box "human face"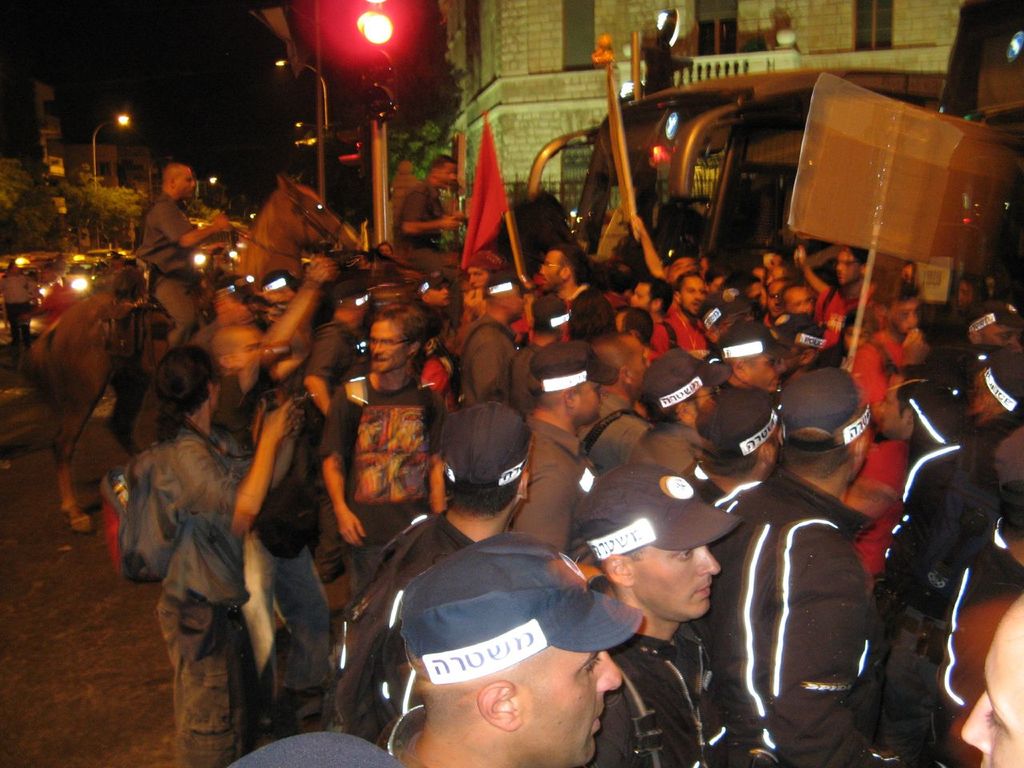
bbox=[569, 383, 601, 421]
